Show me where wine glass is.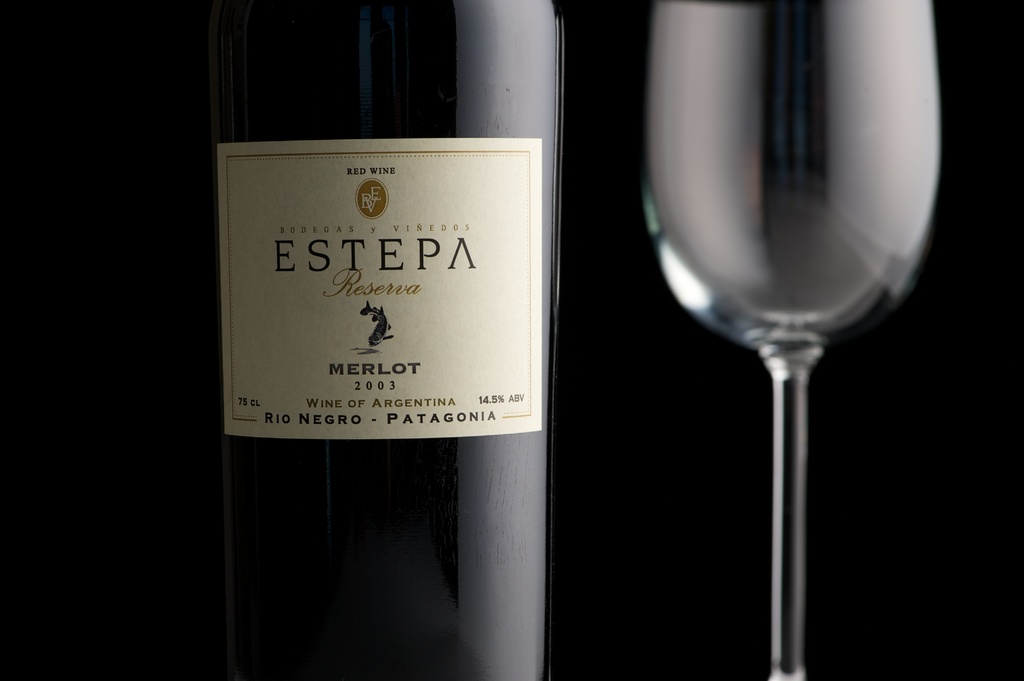
wine glass is at bbox=[646, 0, 941, 680].
